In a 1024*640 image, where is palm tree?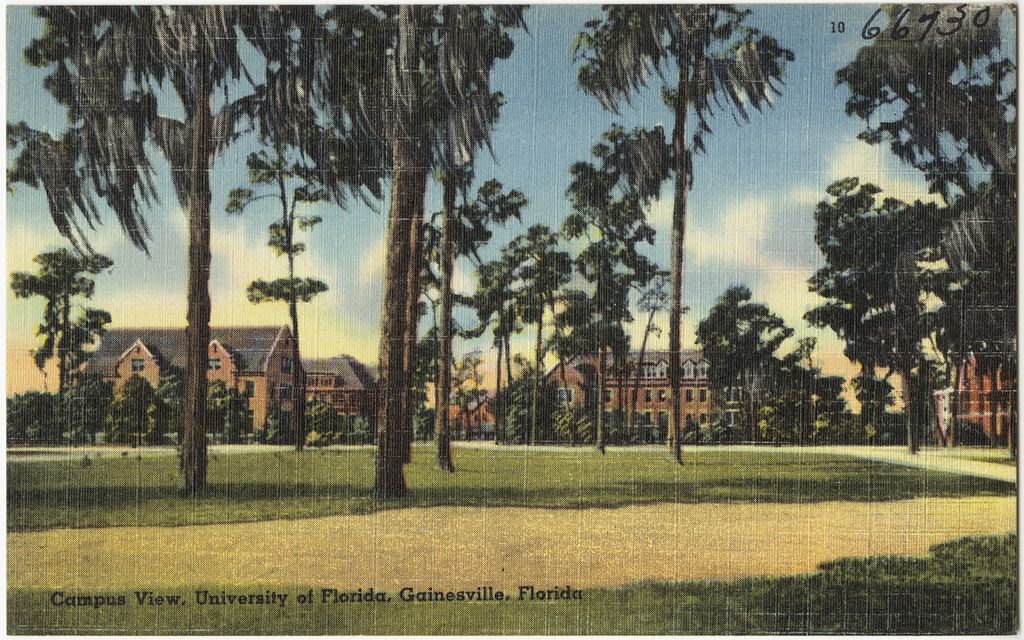
region(578, 247, 649, 447).
